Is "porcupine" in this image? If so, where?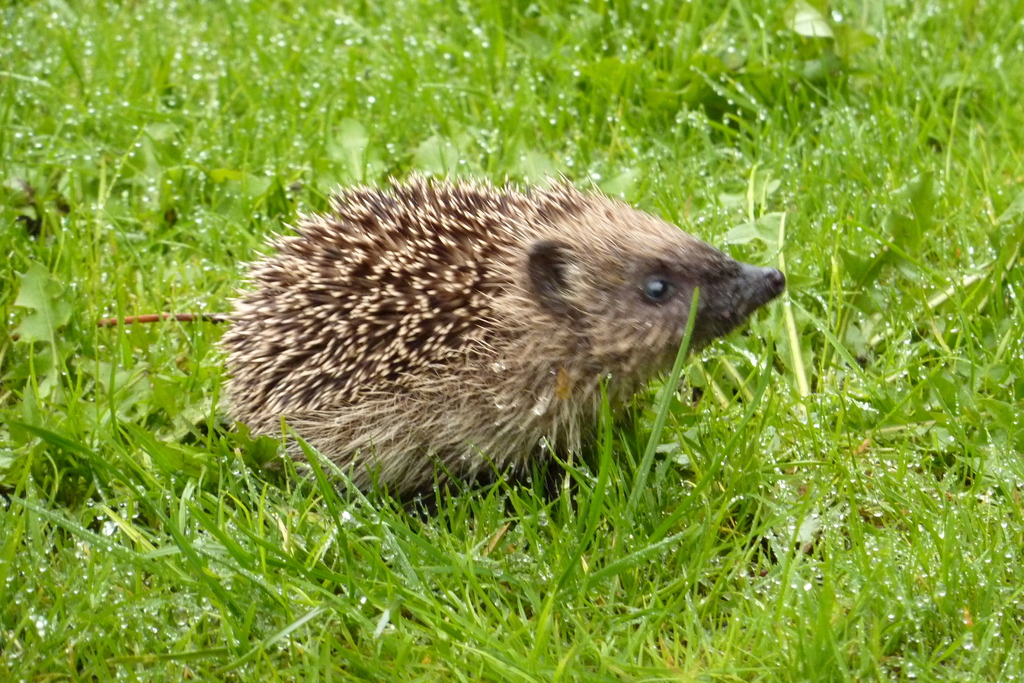
Yes, at region(221, 171, 787, 512).
